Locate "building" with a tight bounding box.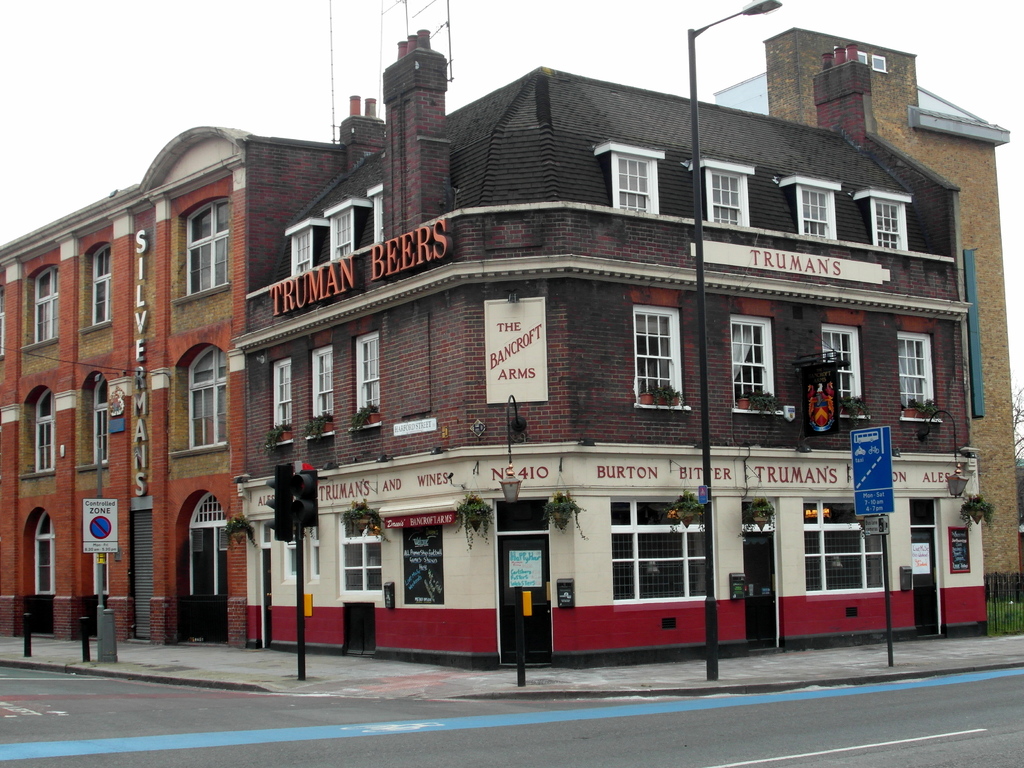
rect(237, 26, 991, 659).
